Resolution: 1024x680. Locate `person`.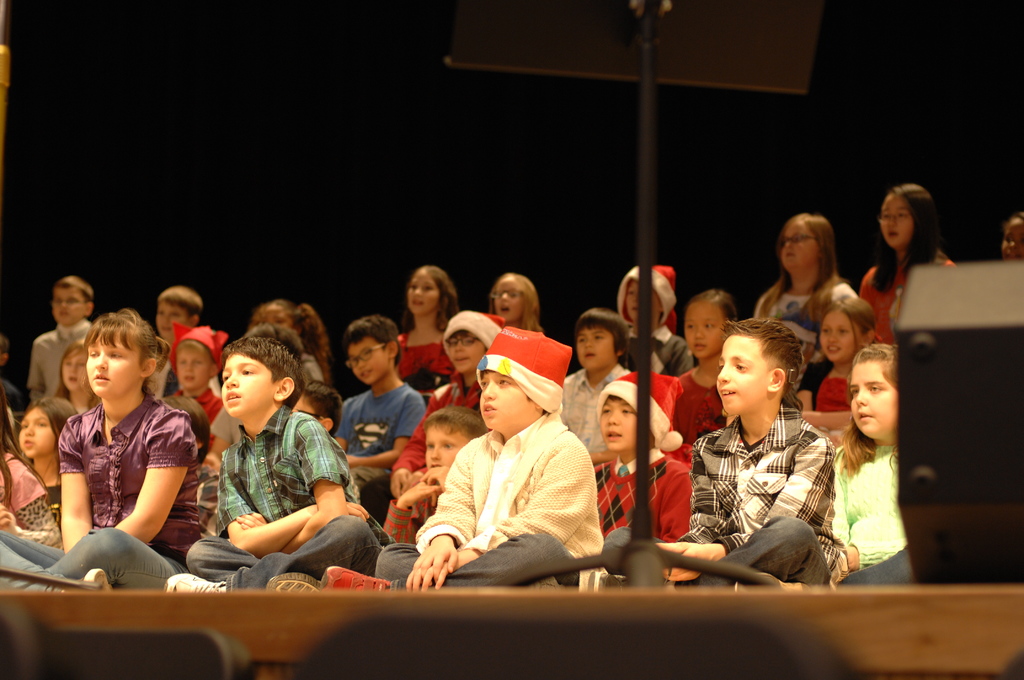
{"left": 331, "top": 320, "right": 426, "bottom": 520}.
